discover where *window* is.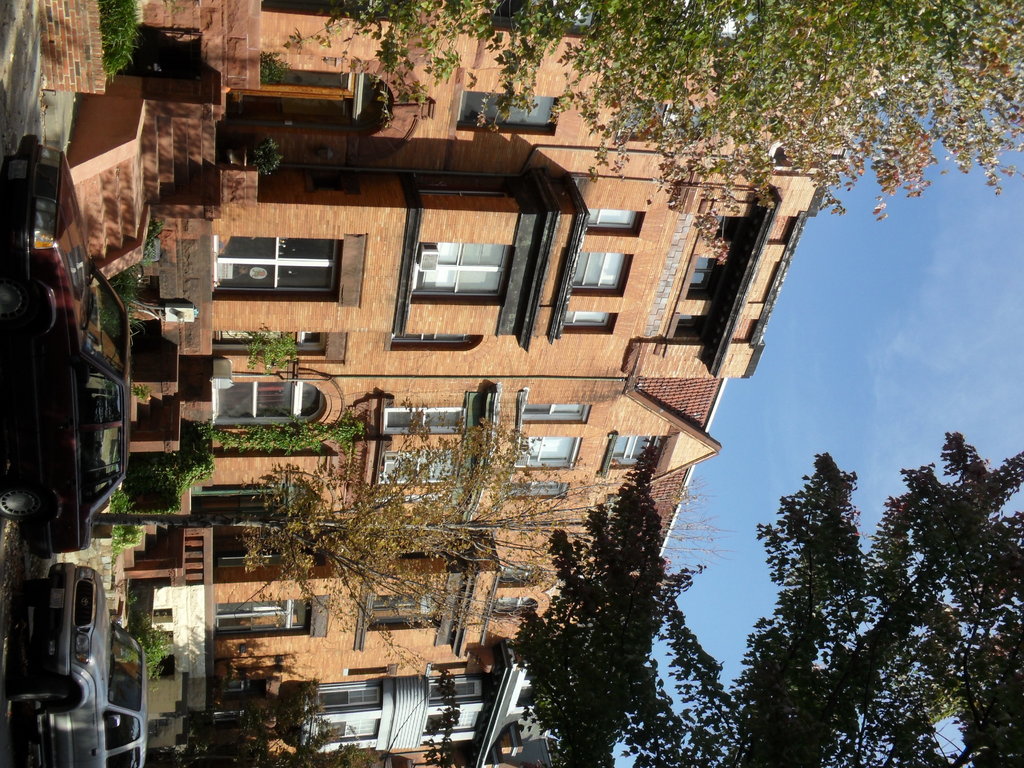
Discovered at locate(202, 218, 332, 300).
